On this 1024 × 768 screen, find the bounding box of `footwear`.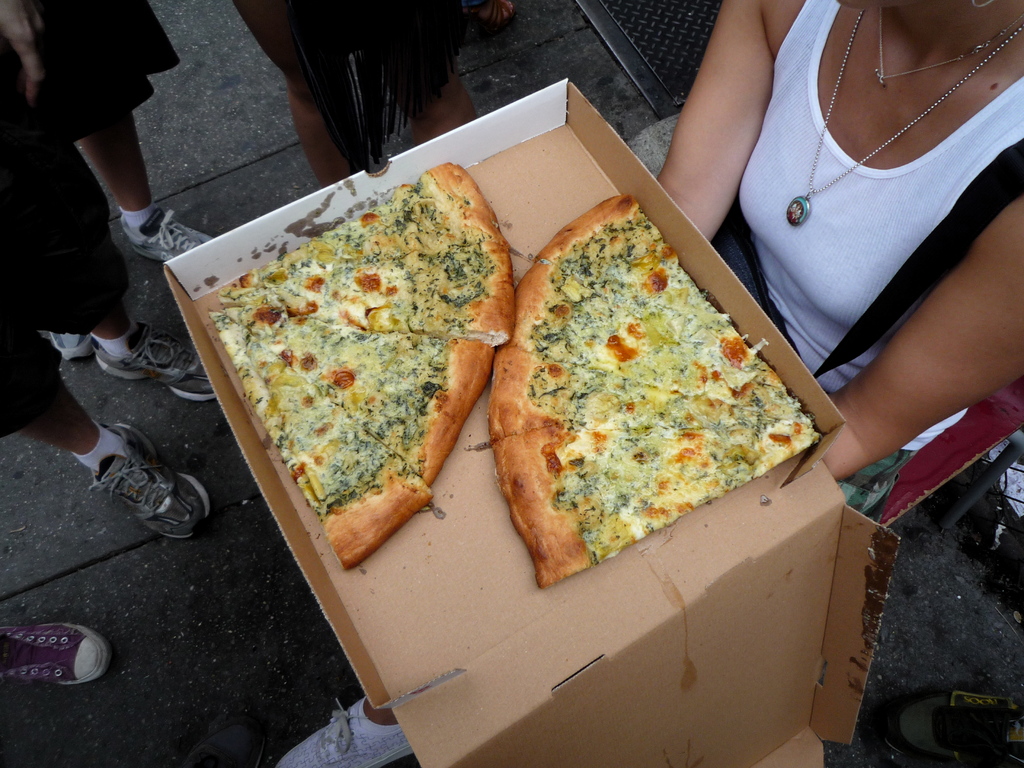
Bounding box: box(0, 621, 108, 694).
